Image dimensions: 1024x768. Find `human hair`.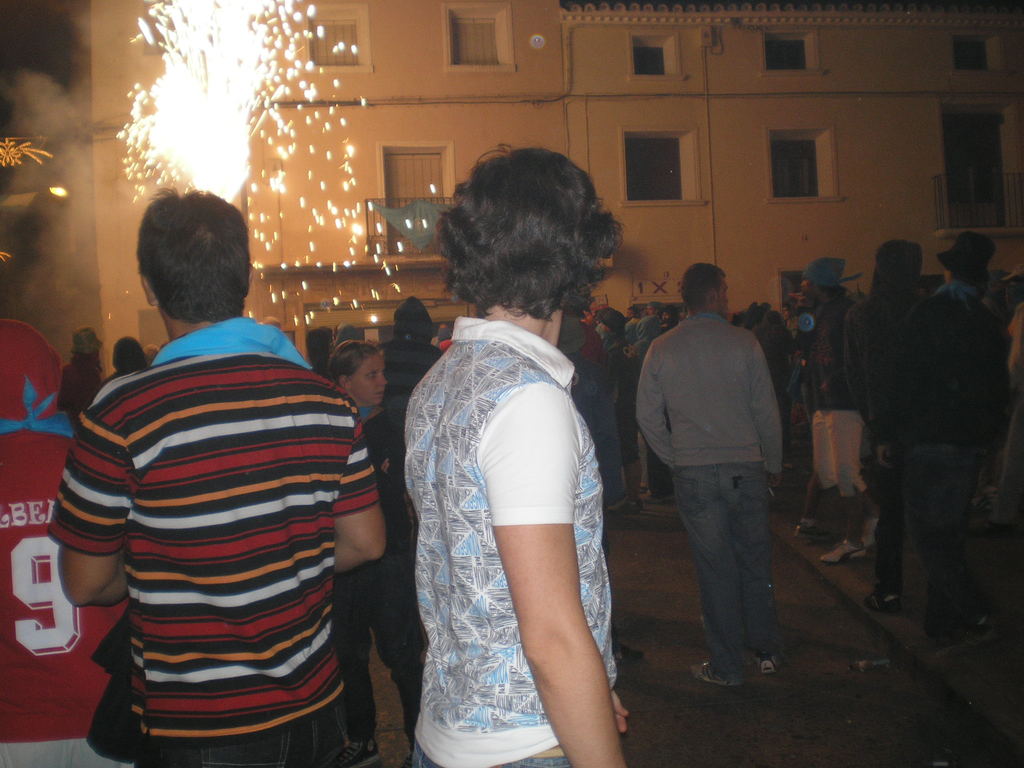
(left=328, top=340, right=381, bottom=388).
